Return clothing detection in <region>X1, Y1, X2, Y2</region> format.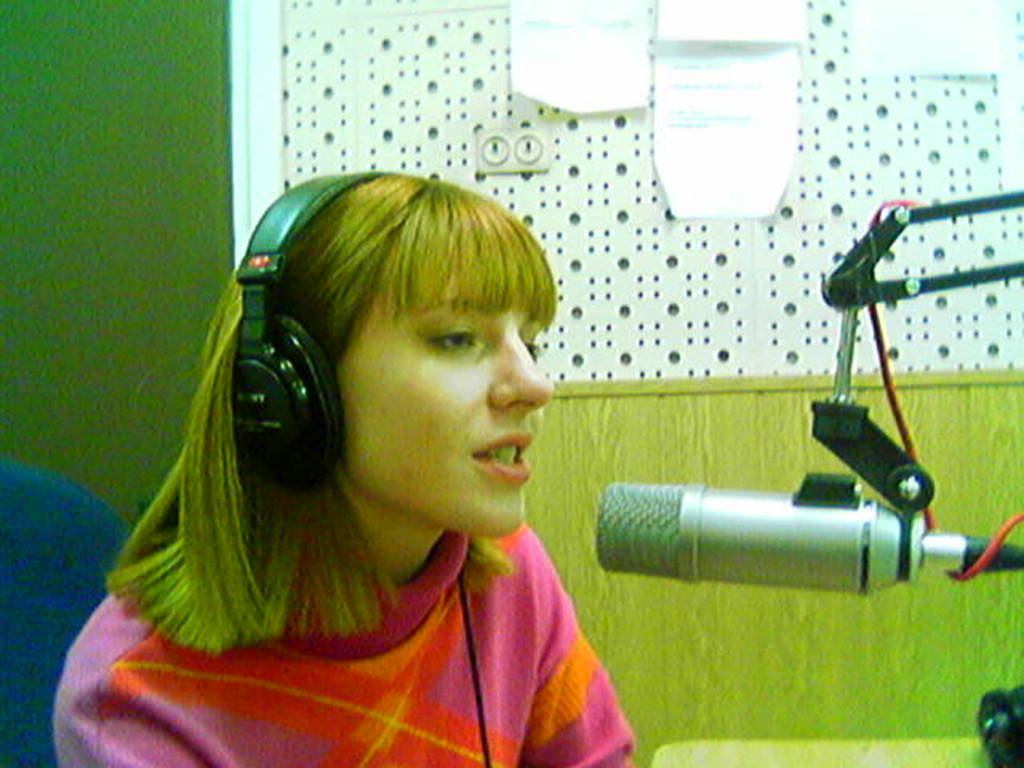
<region>48, 514, 640, 766</region>.
